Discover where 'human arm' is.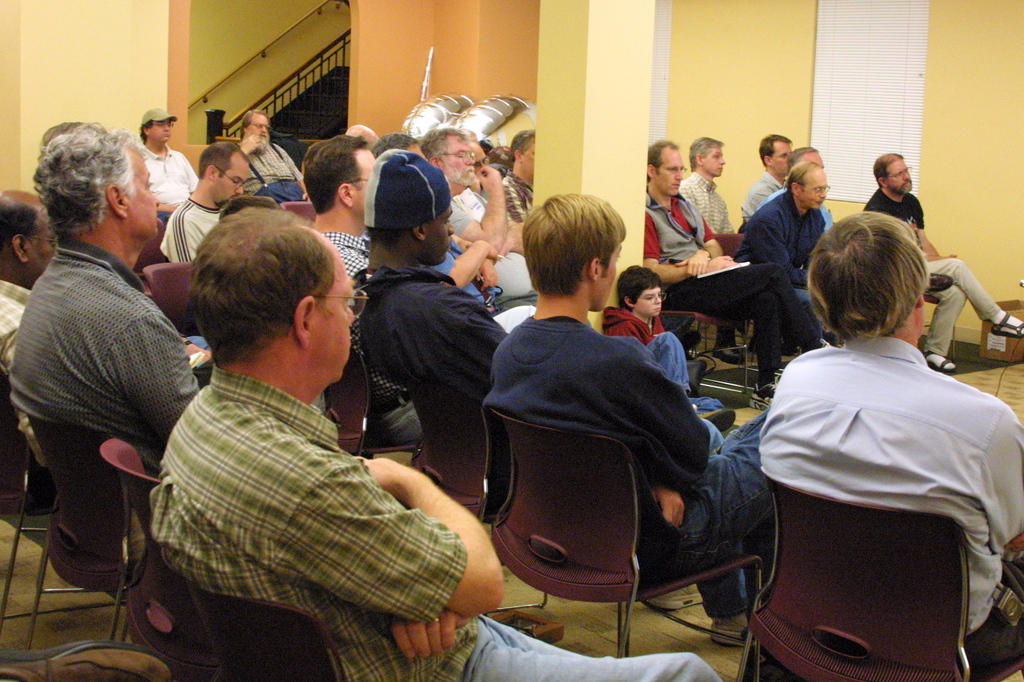
Discovered at pyautogui.locateOnScreen(758, 405, 779, 444).
